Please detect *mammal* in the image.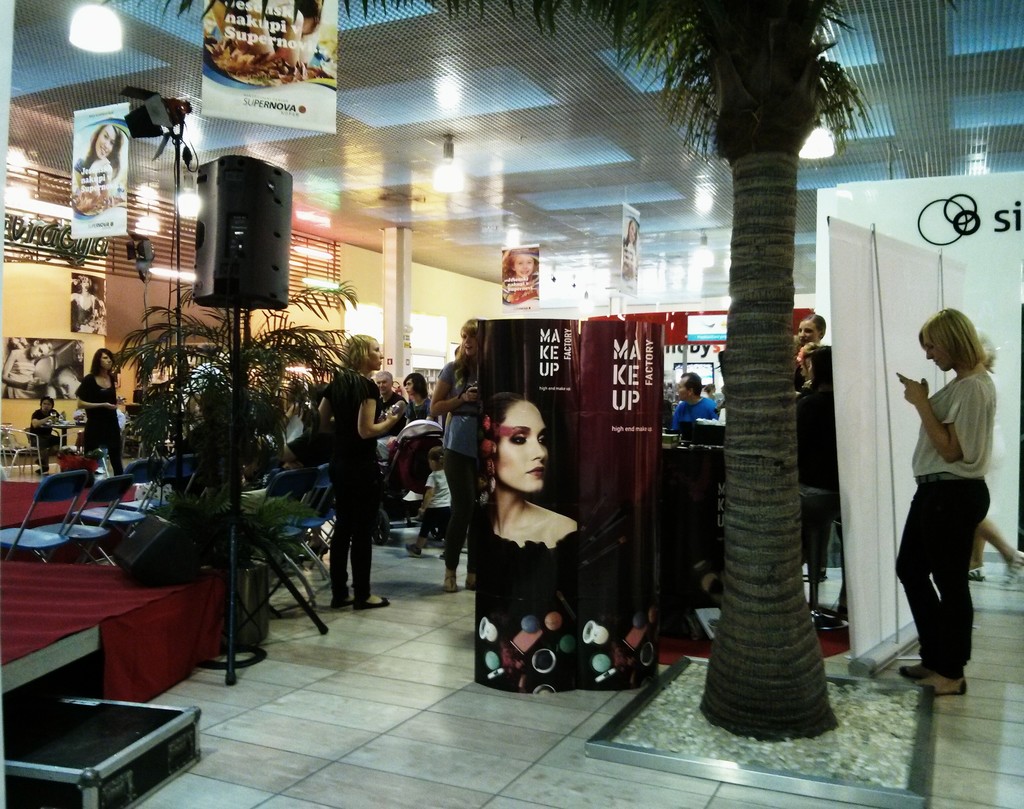
{"left": 452, "top": 347, "right": 461, "bottom": 359}.
